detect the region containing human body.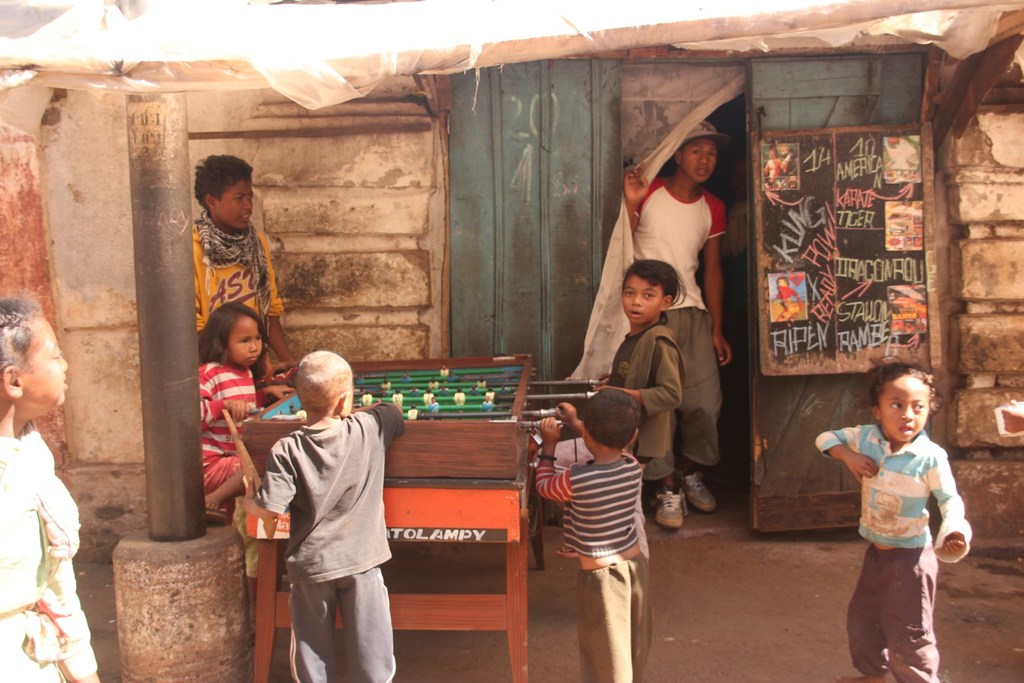
rect(0, 298, 101, 682).
